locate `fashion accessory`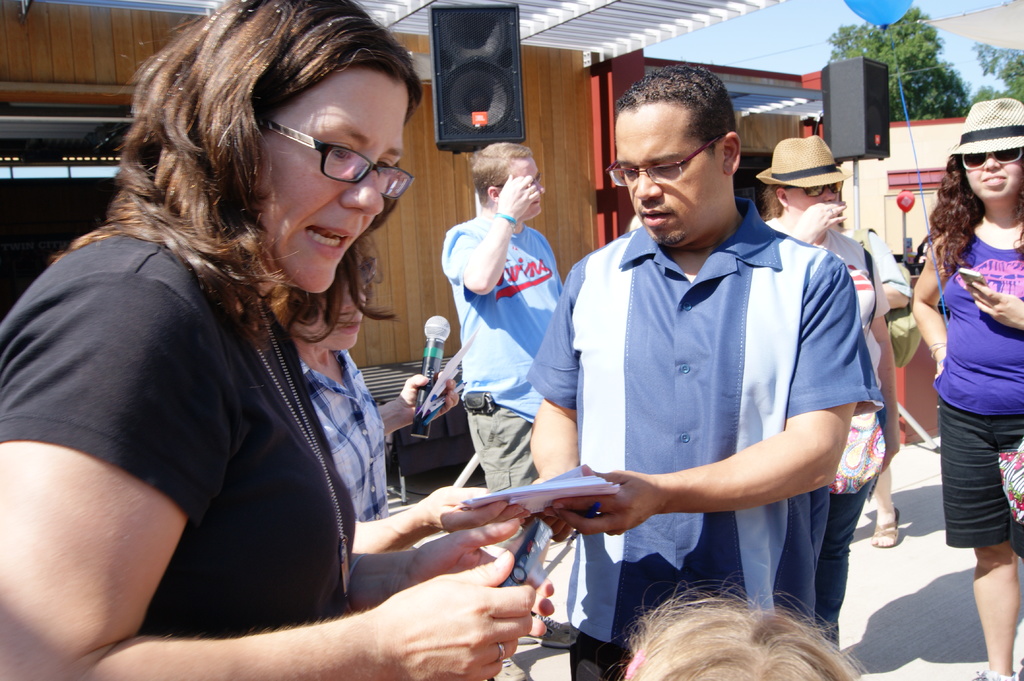
region(942, 99, 1023, 156)
